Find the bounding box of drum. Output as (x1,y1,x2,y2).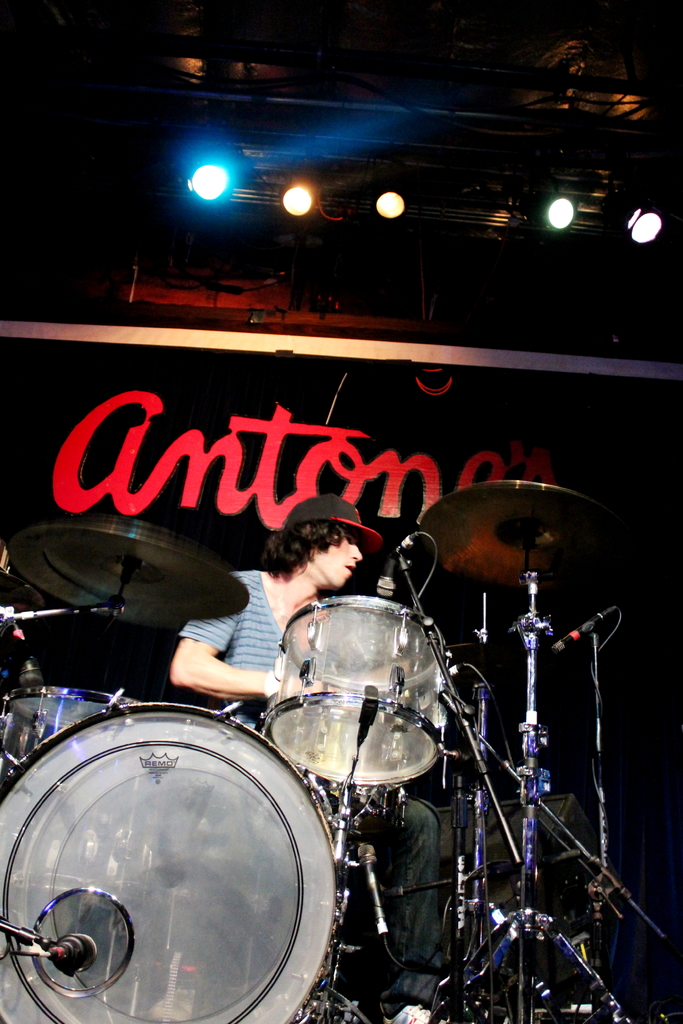
(260,593,444,784).
